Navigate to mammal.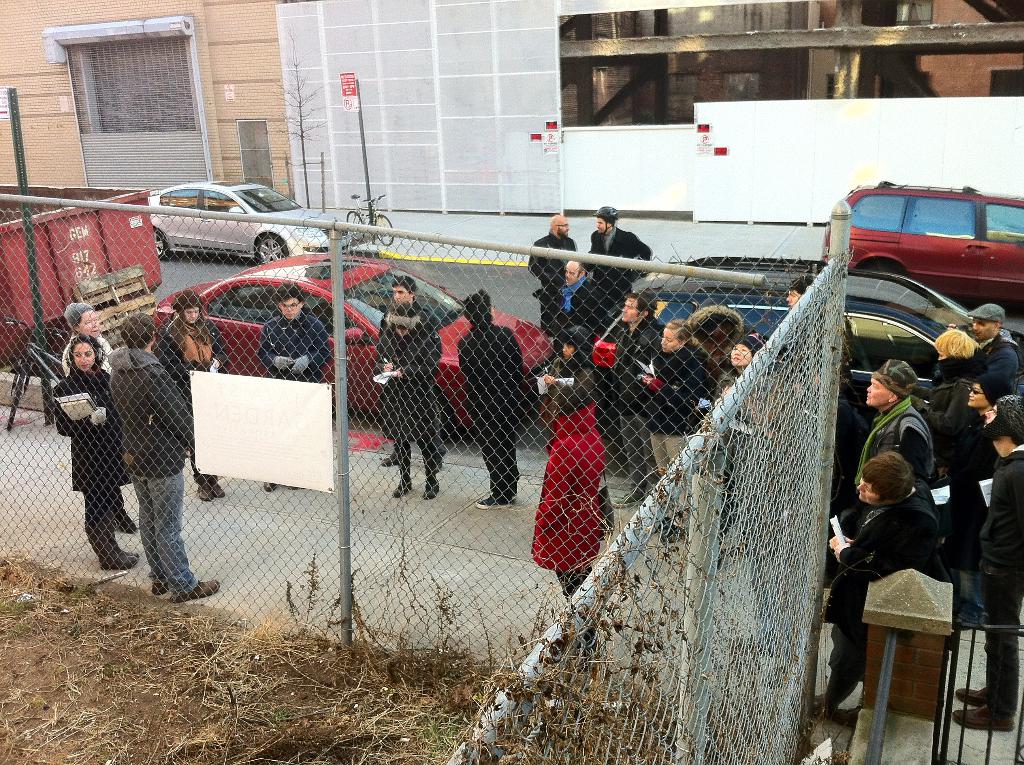
Navigation target: <bbox>377, 275, 448, 475</bbox>.
